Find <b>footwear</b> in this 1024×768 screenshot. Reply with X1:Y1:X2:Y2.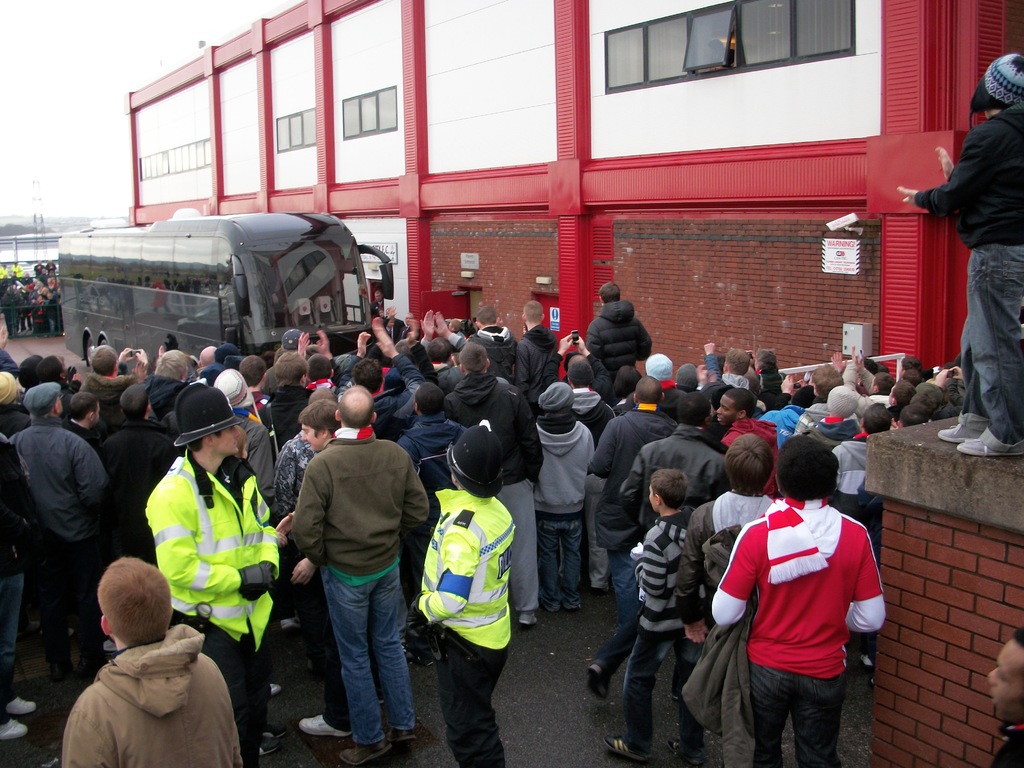
104:639:116:655.
